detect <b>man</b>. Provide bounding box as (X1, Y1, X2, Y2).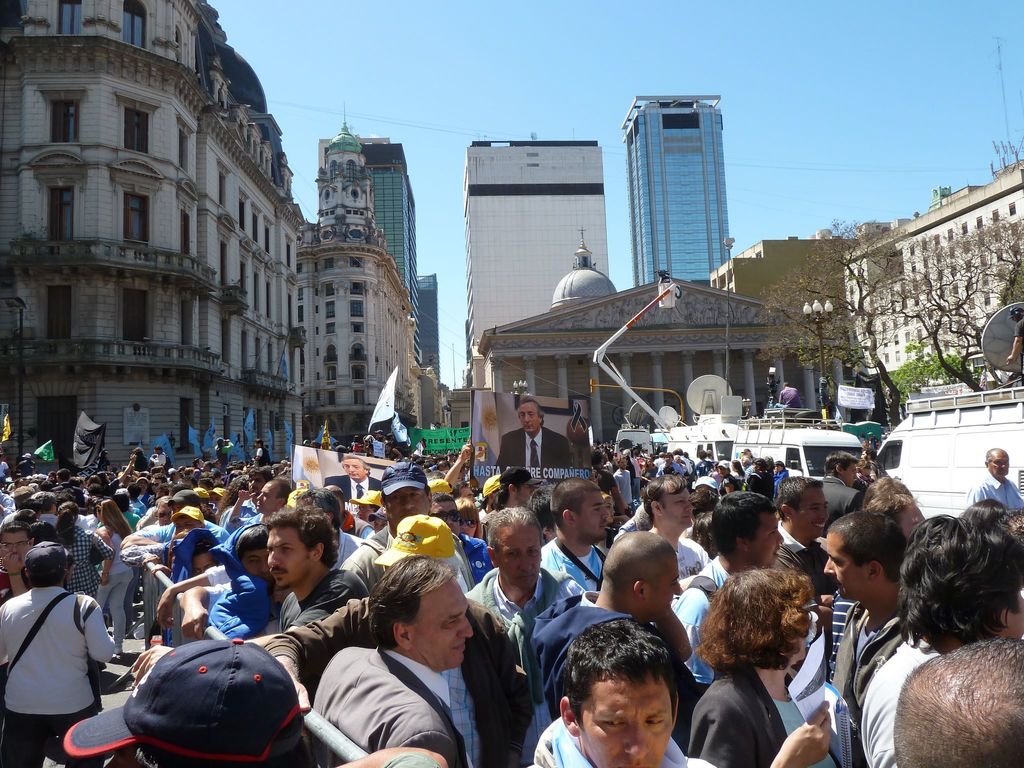
(496, 396, 570, 474).
